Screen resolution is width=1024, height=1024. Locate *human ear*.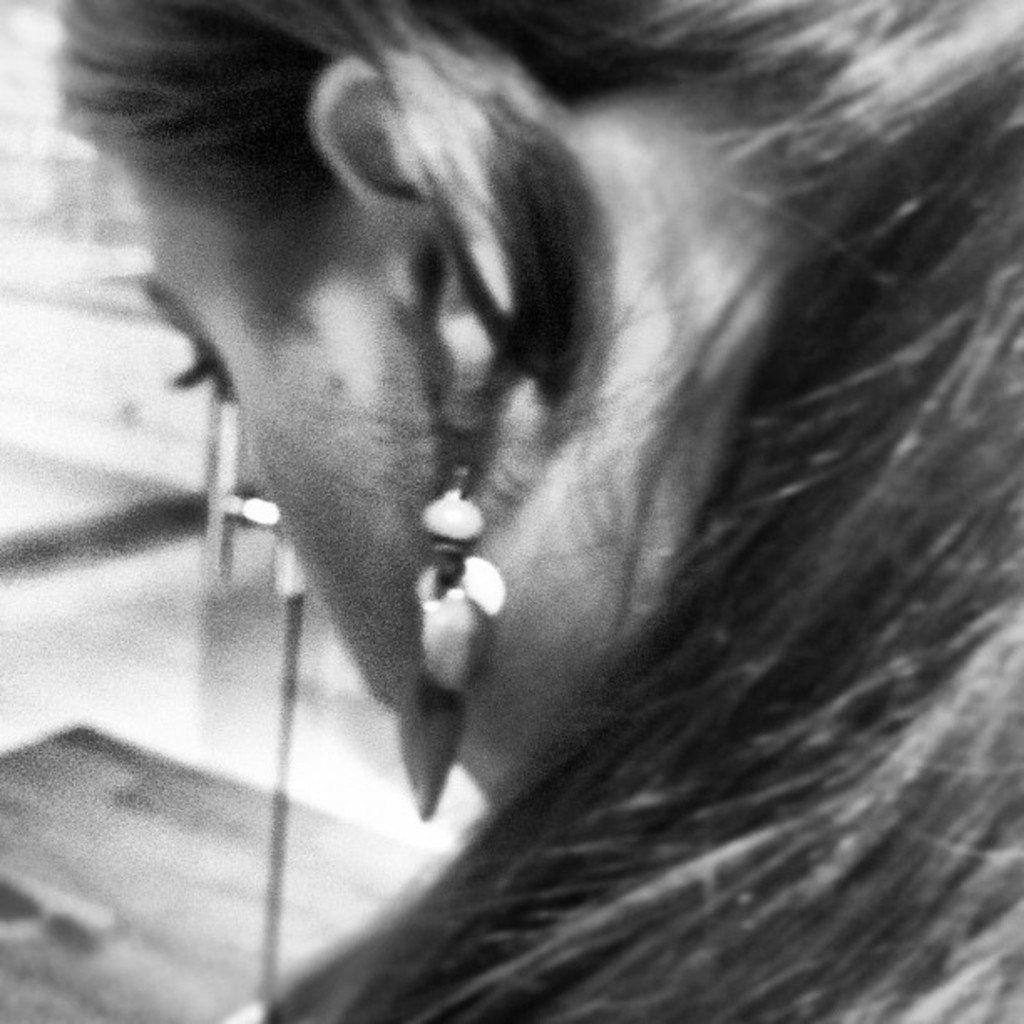
{"left": 305, "top": 74, "right": 497, "bottom": 410}.
